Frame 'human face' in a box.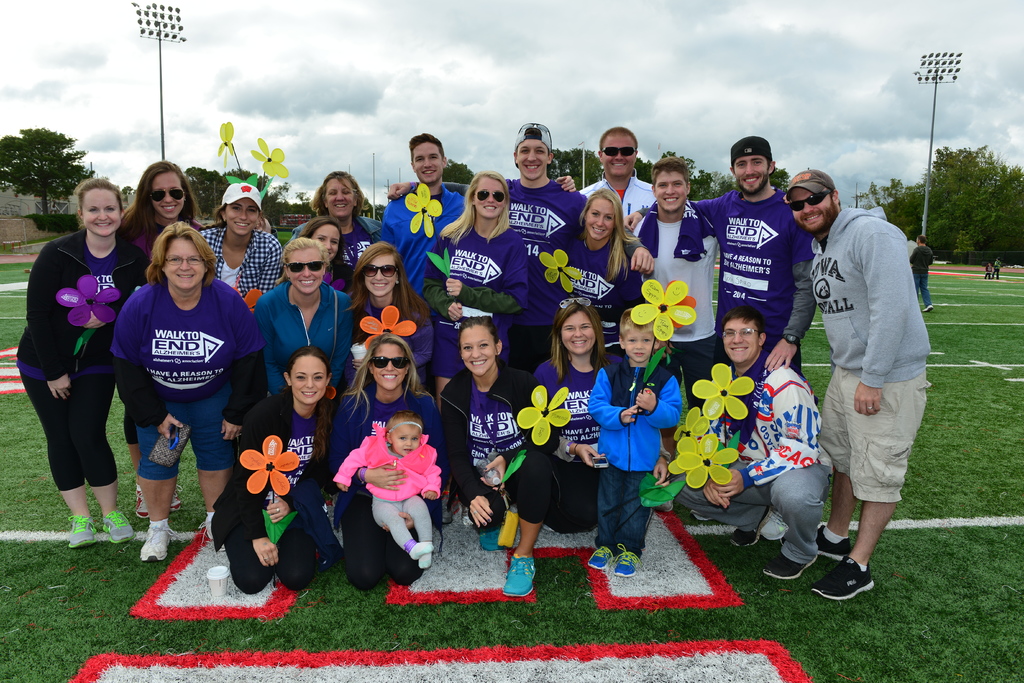
detection(473, 177, 507, 215).
